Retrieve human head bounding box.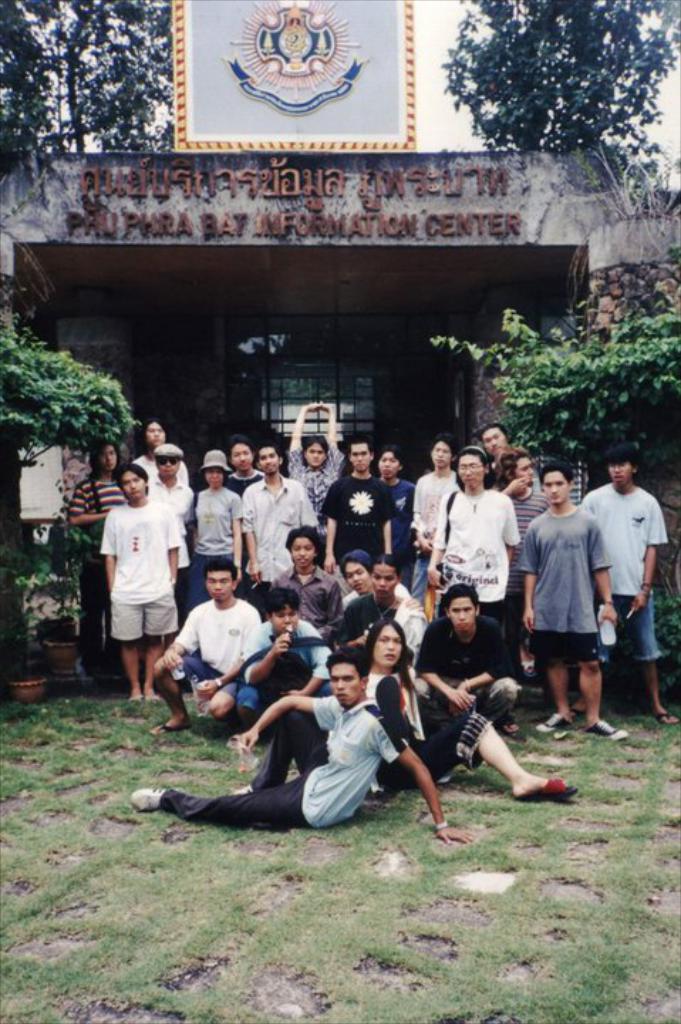
Bounding box: 152/444/182/479.
